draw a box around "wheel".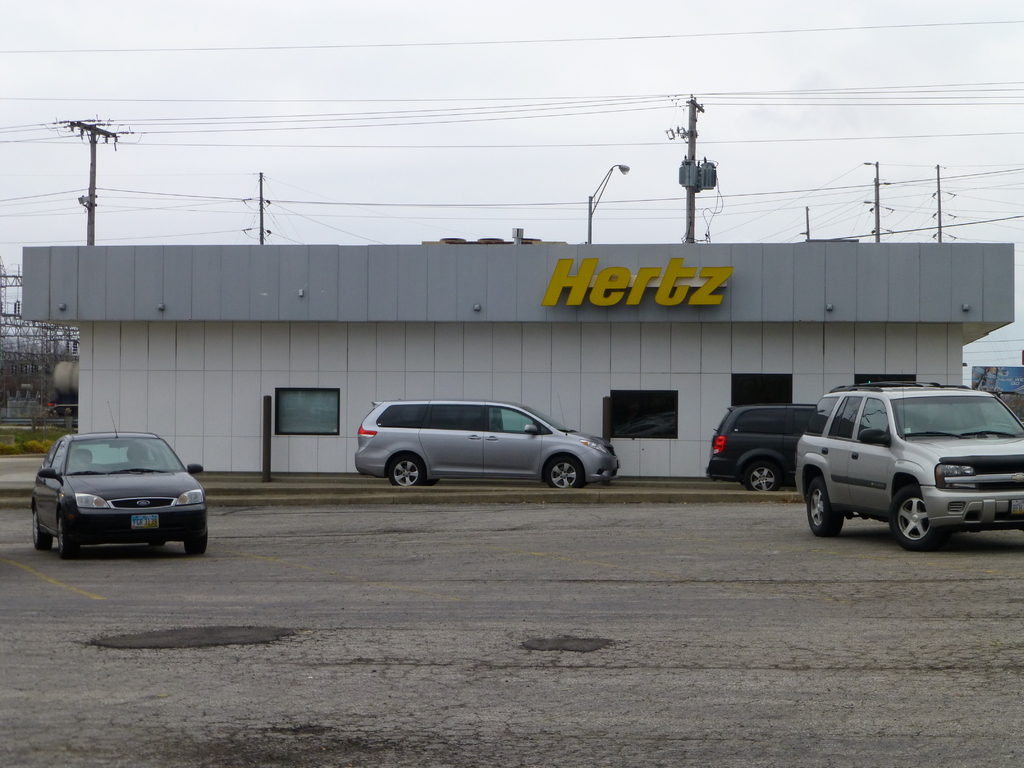
<region>808, 481, 847, 539</region>.
